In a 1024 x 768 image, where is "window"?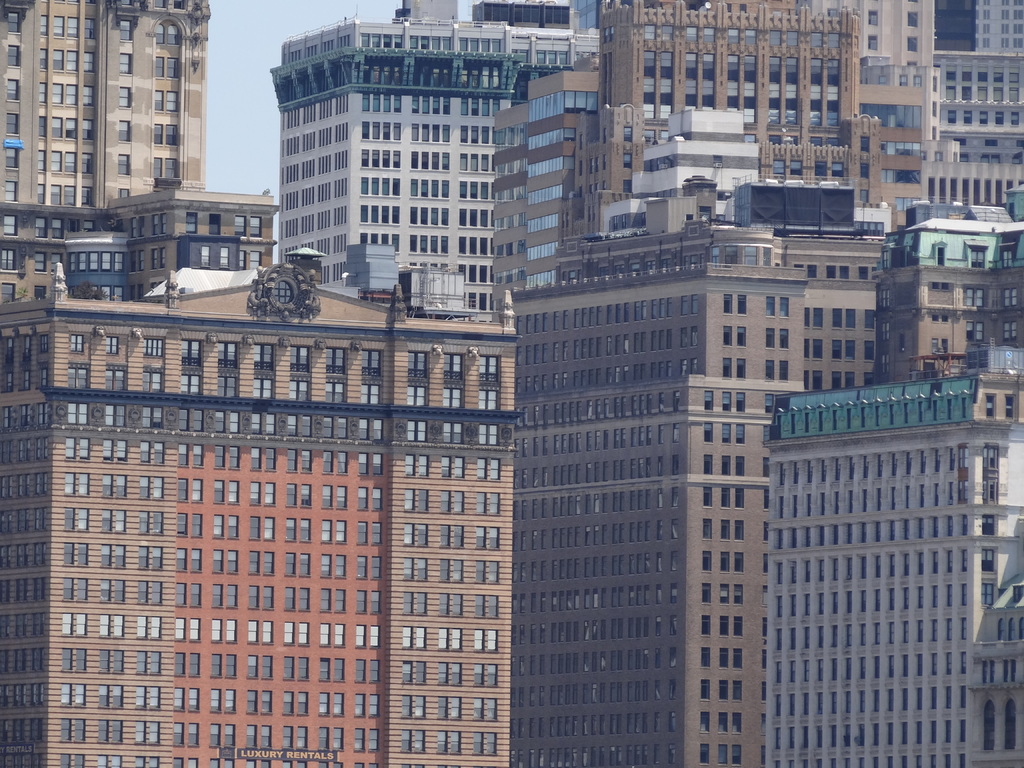
bbox=(456, 176, 495, 201).
